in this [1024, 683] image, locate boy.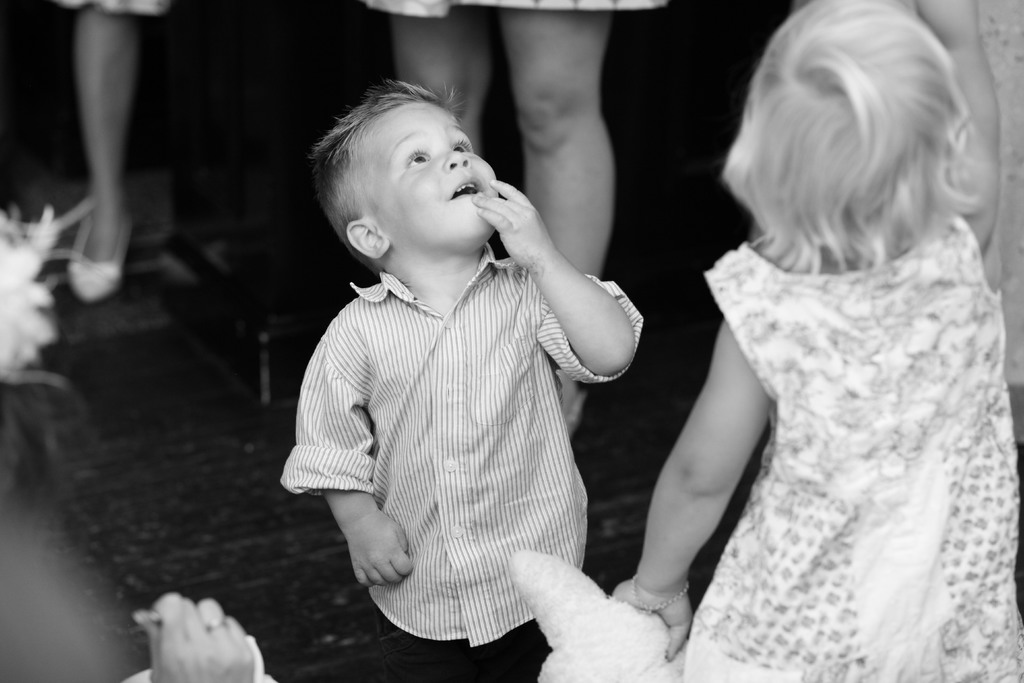
Bounding box: {"left": 266, "top": 68, "right": 684, "bottom": 671}.
